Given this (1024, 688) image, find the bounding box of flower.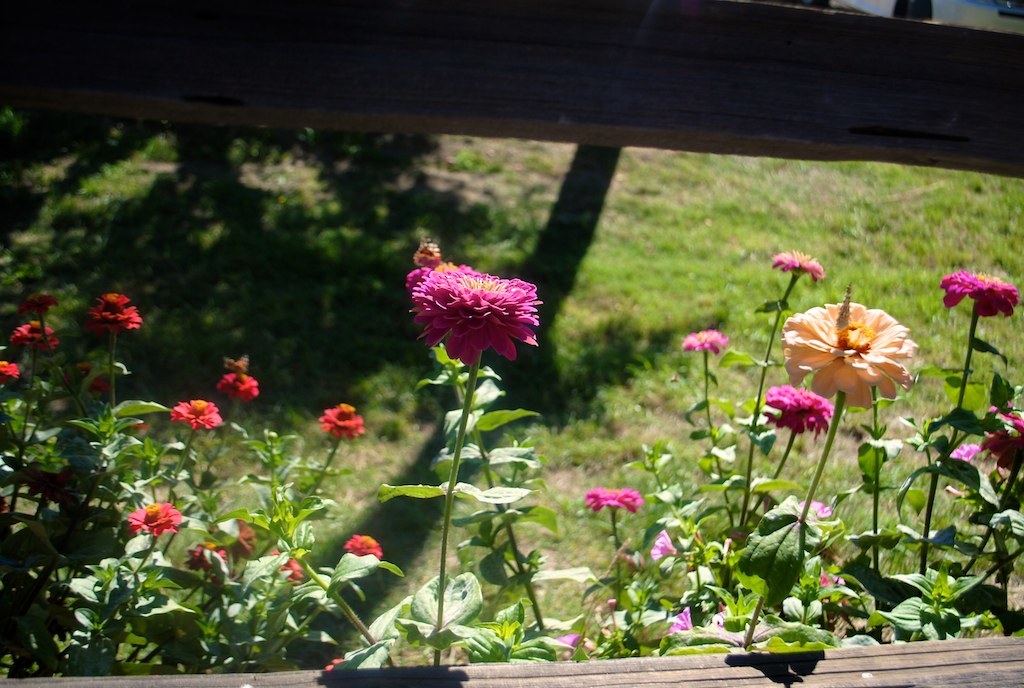
[left=129, top=502, right=182, bottom=538].
